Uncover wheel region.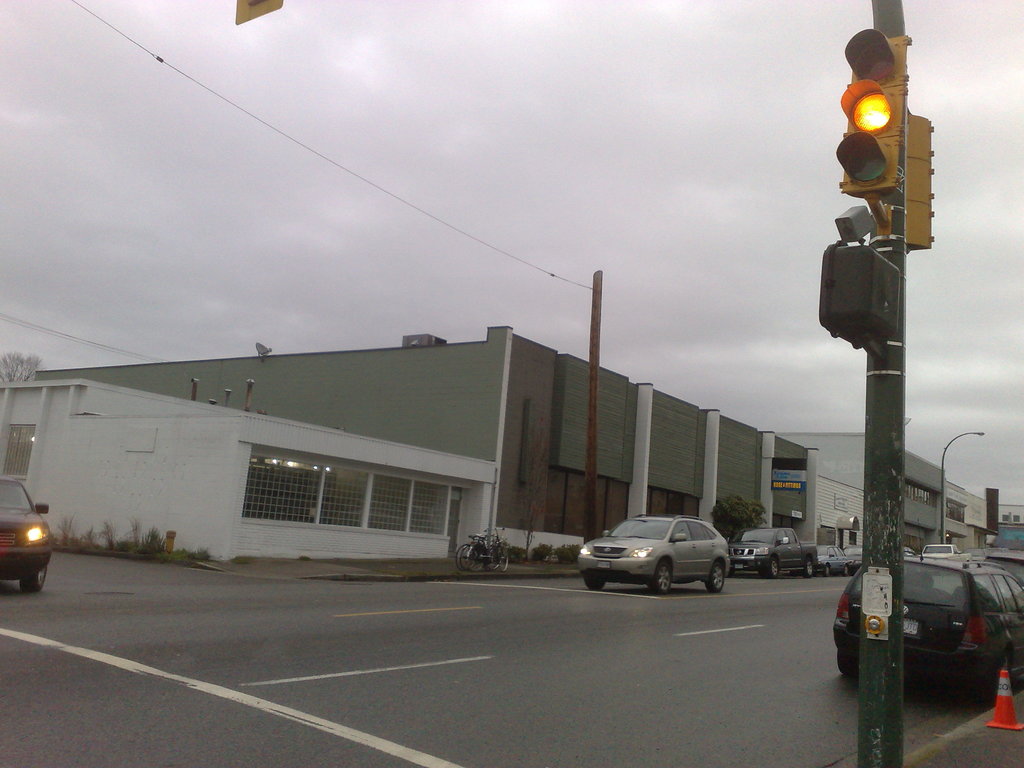
Uncovered: <box>836,648,856,677</box>.
